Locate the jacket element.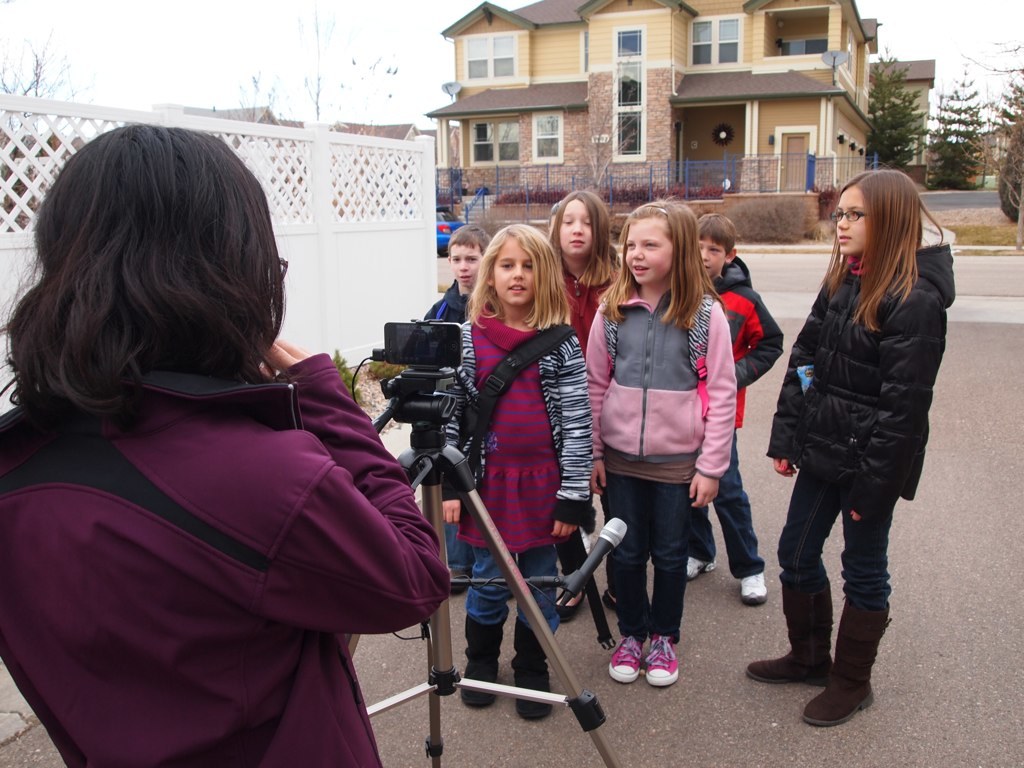
Element bbox: BBox(702, 275, 788, 437).
